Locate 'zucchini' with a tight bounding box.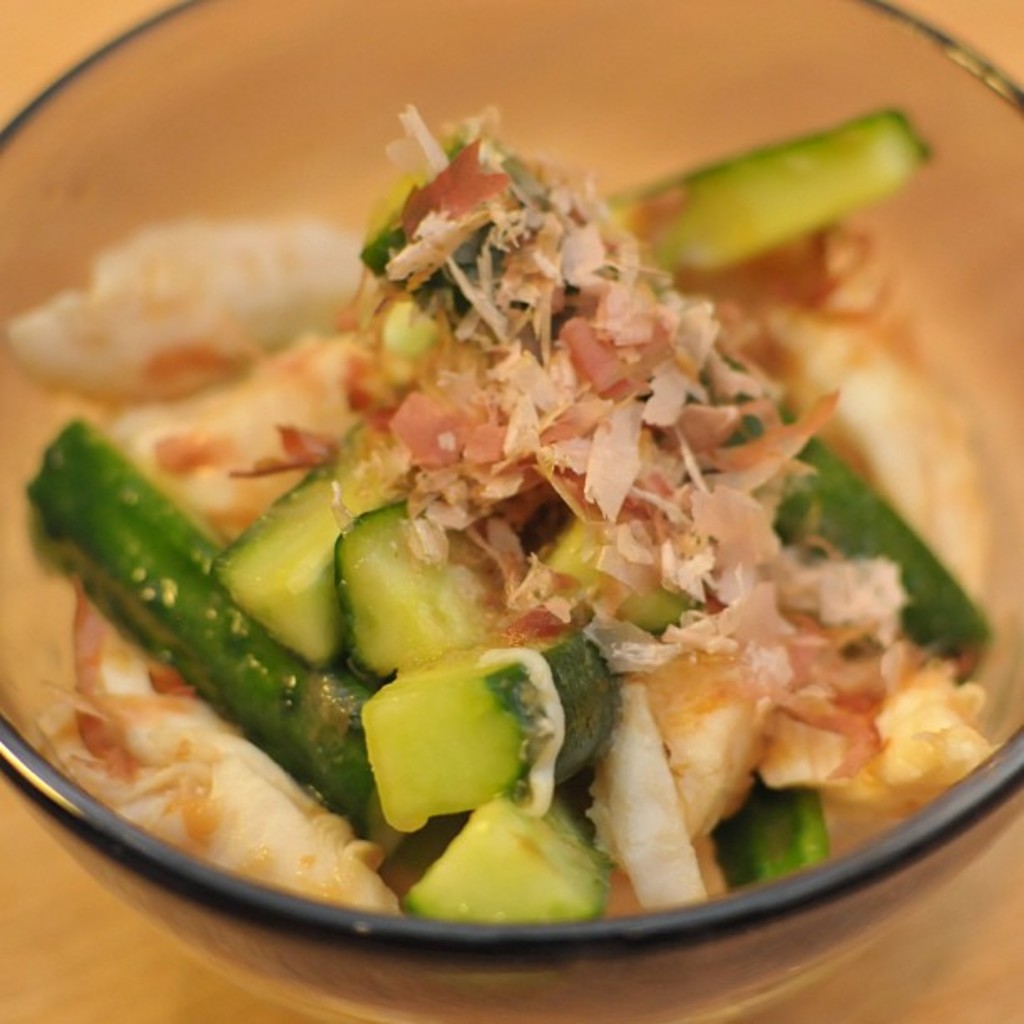
x1=89, y1=385, x2=467, y2=917.
